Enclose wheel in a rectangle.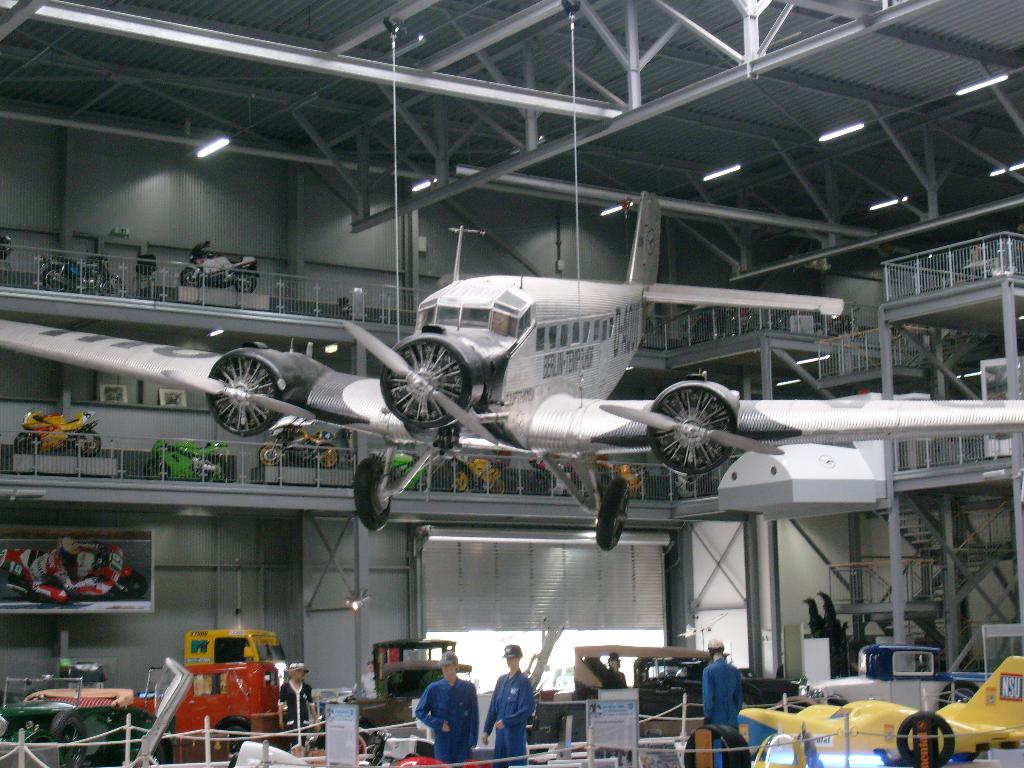
591:474:637:550.
